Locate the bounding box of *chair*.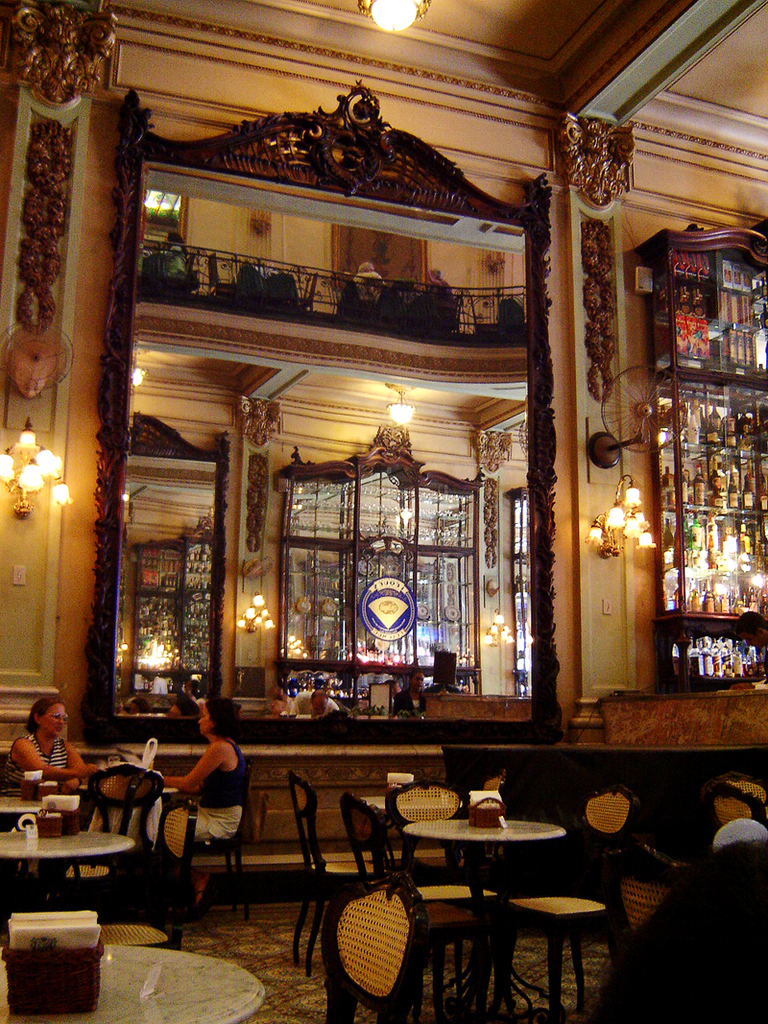
Bounding box: rect(387, 772, 498, 1006).
